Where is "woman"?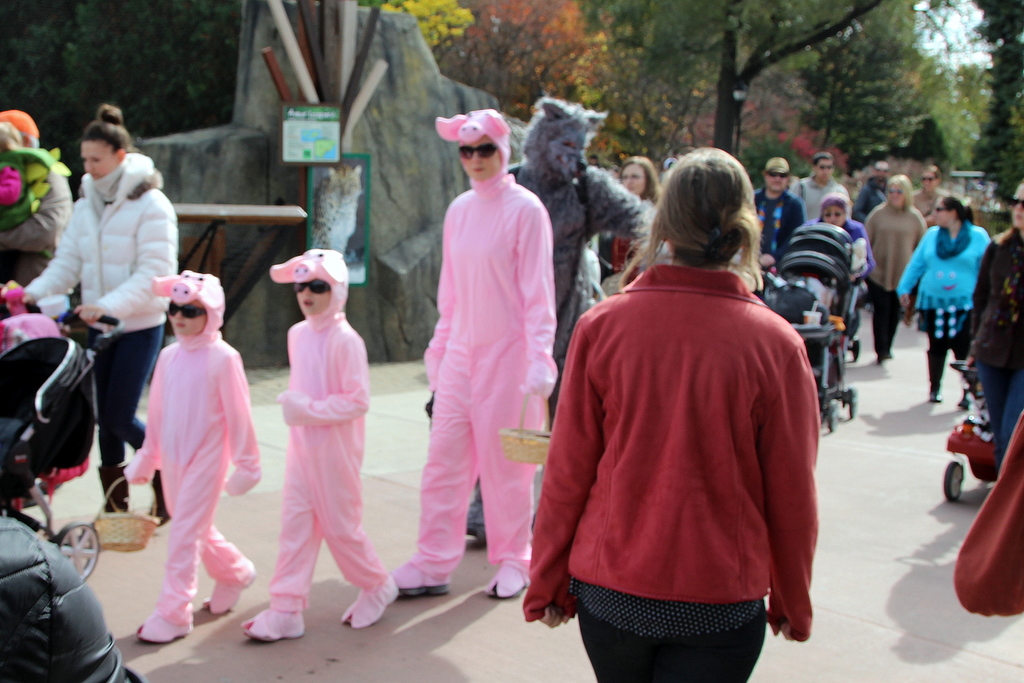
<region>542, 138, 833, 682</region>.
